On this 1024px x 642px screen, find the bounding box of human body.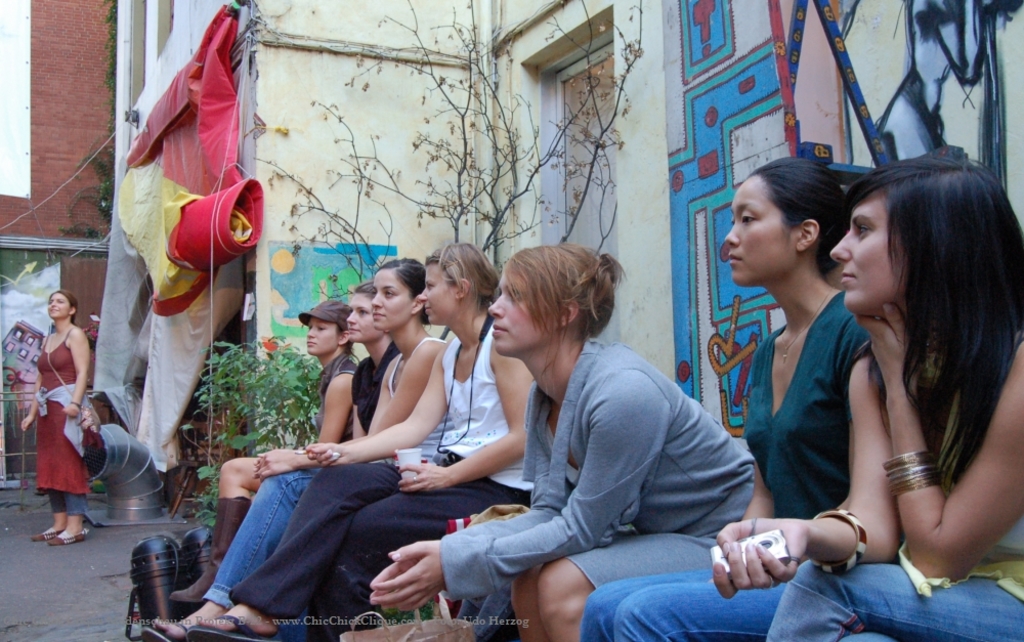
Bounding box: bbox=[360, 236, 752, 641].
